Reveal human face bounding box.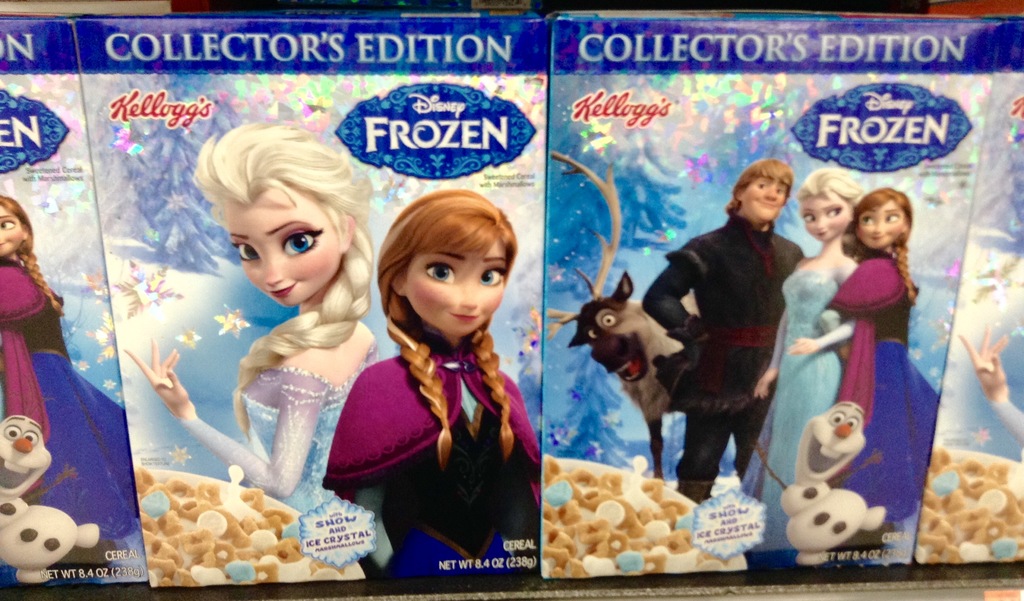
Revealed: <region>746, 179, 787, 224</region>.
